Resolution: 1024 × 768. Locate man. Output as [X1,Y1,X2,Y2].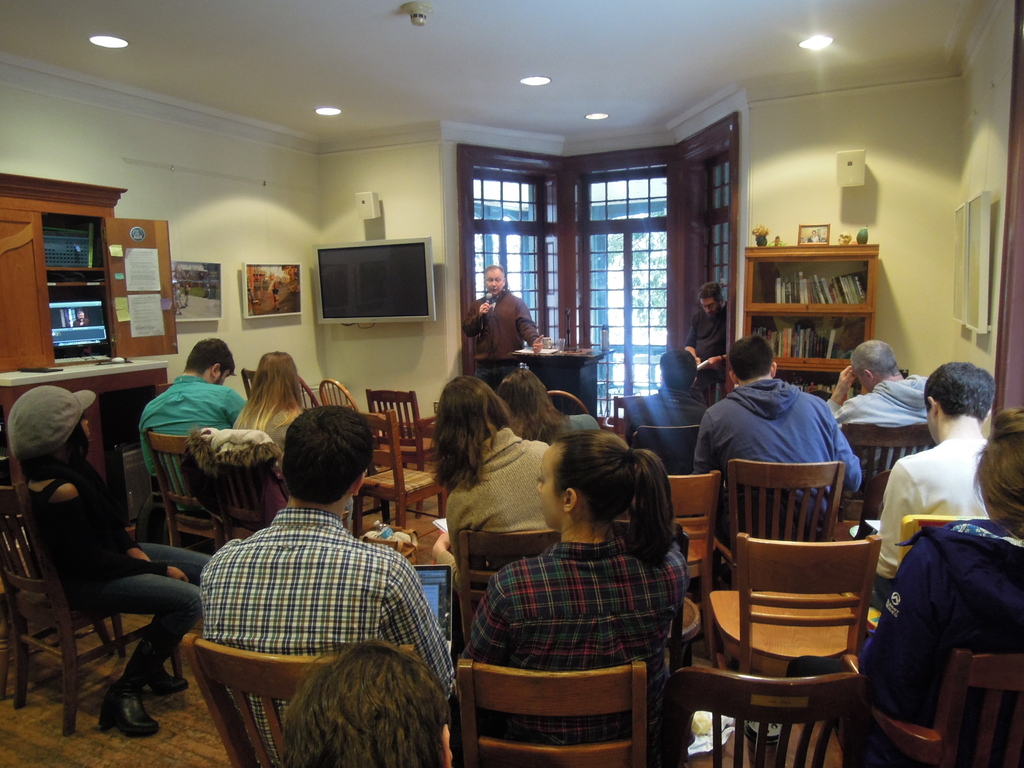
[163,424,452,721].
